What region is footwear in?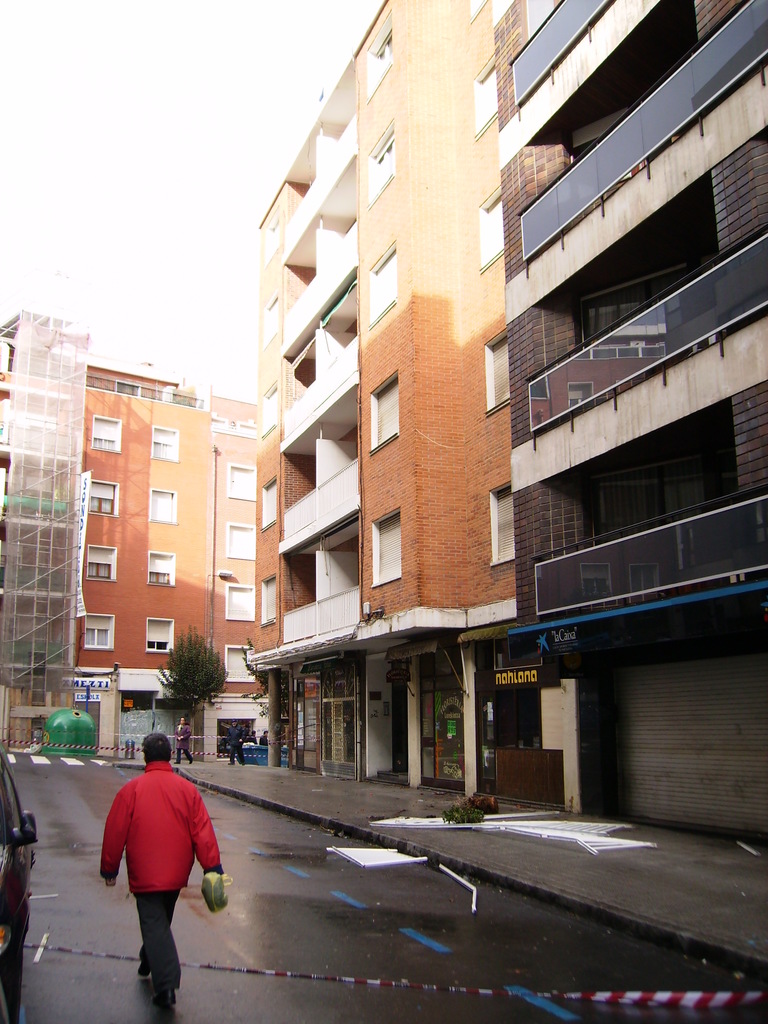
<region>173, 760, 179, 764</region>.
